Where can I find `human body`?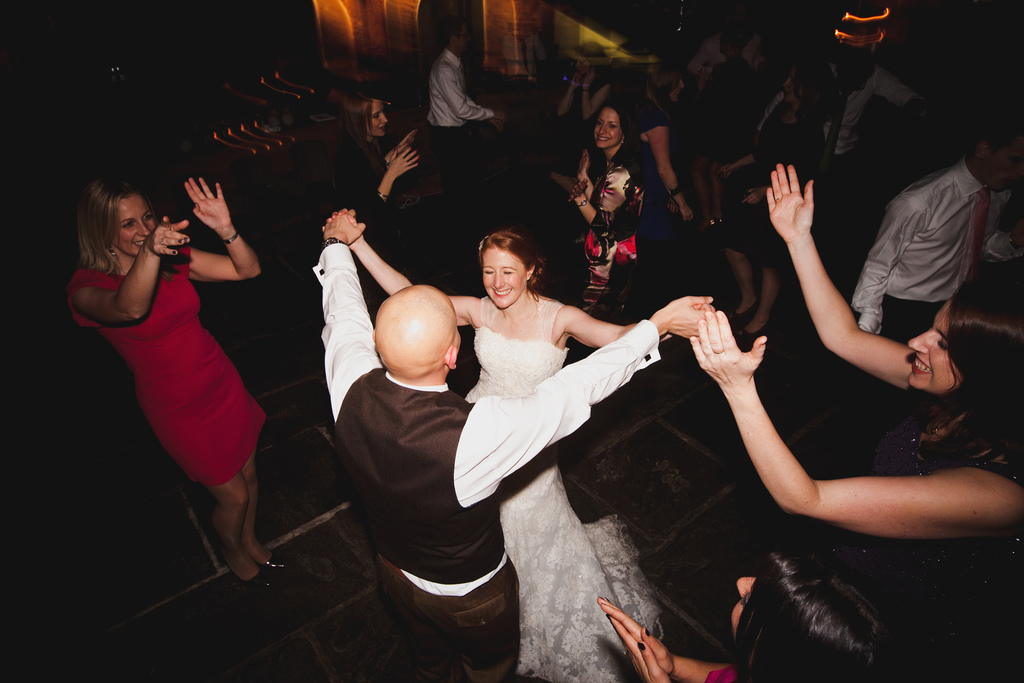
You can find it at [x1=567, y1=104, x2=656, y2=320].
